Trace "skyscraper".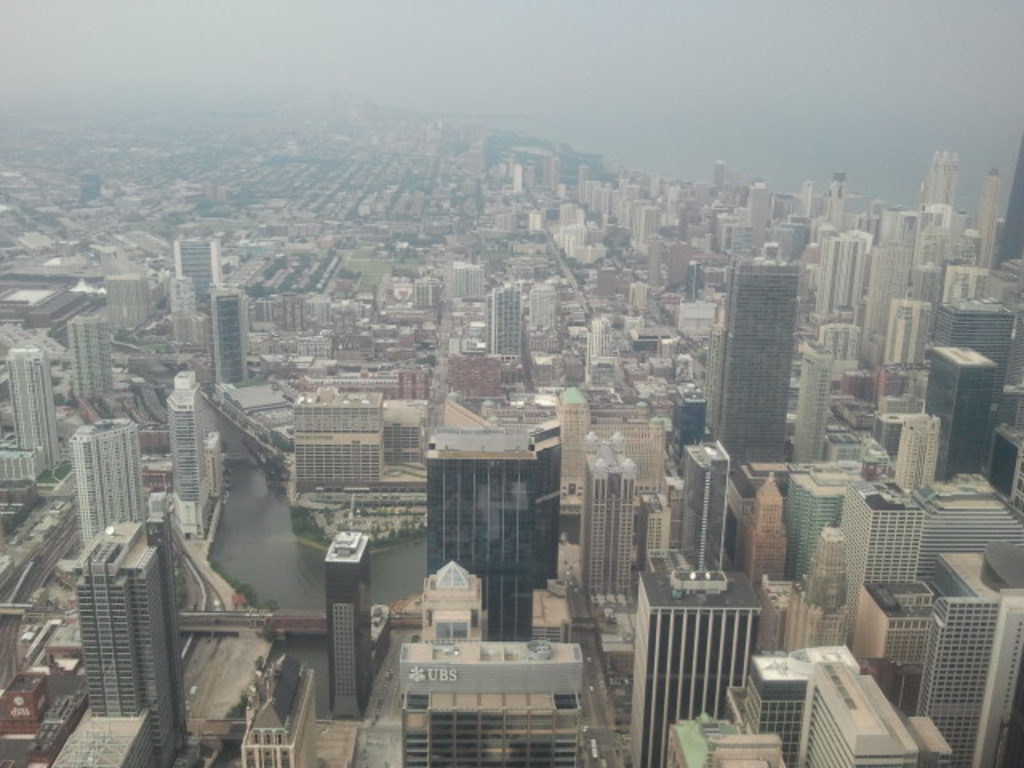
Traced to (923, 462, 1022, 766).
